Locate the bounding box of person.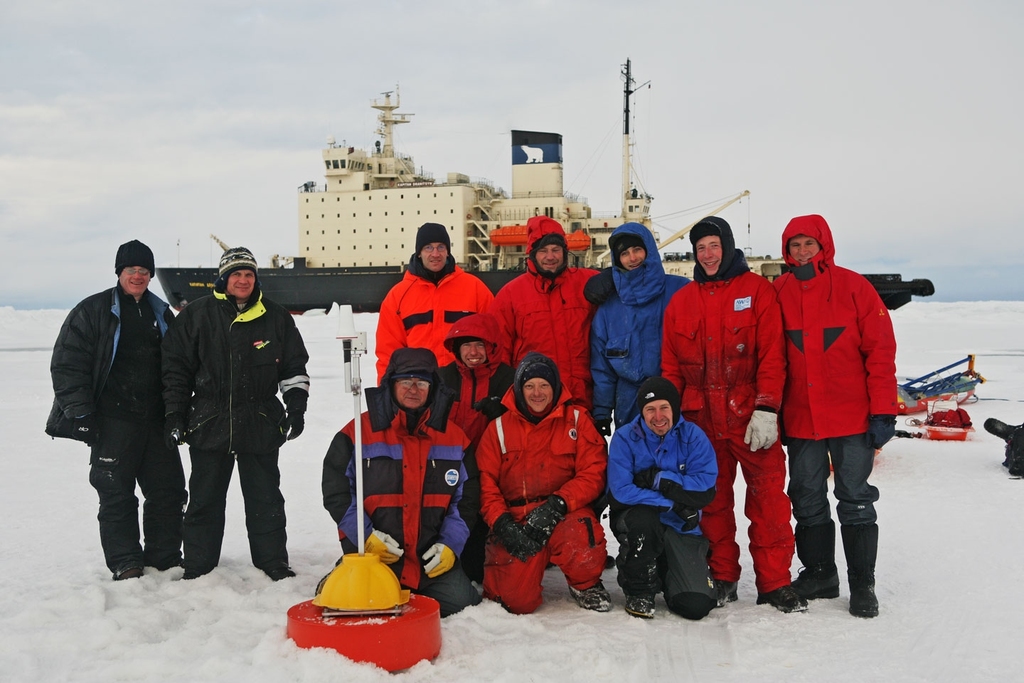
Bounding box: {"x1": 46, "y1": 238, "x2": 191, "y2": 578}.
